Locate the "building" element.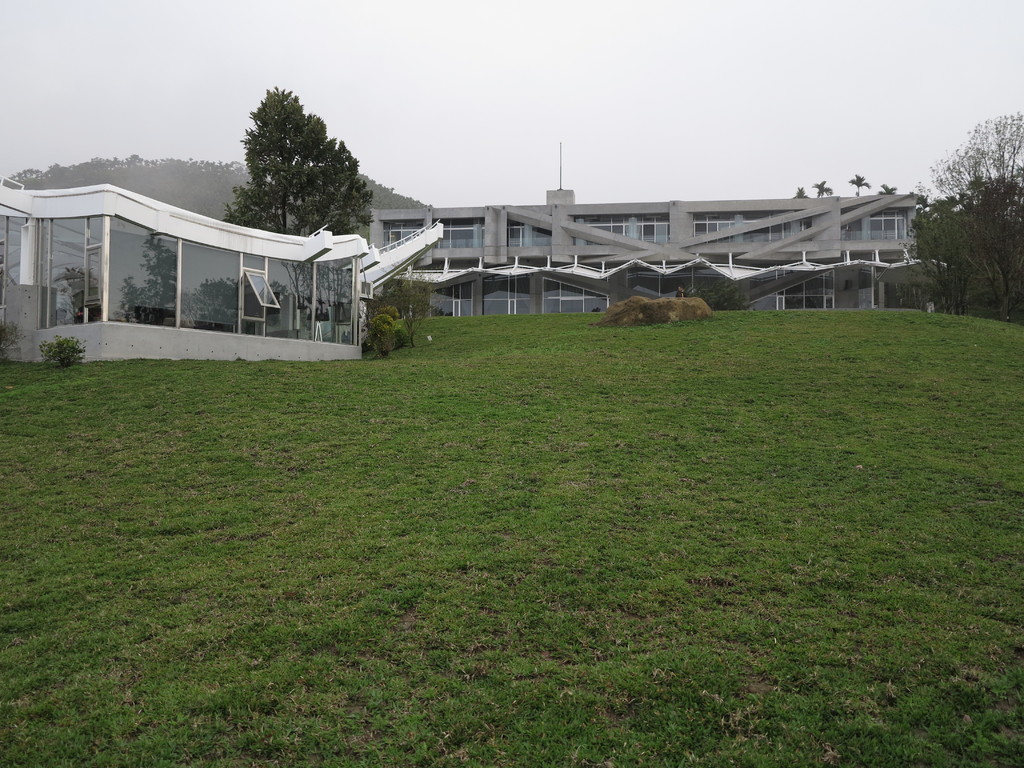
Element bbox: 0:186:960:365.
